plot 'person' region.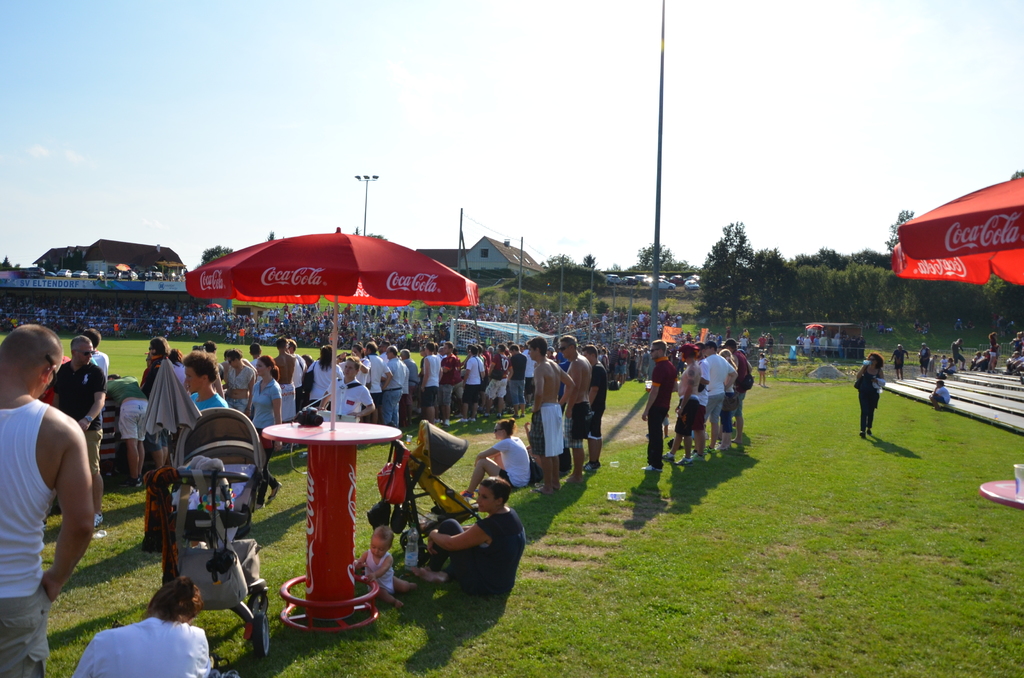
Plotted at (left=463, top=346, right=483, bottom=415).
